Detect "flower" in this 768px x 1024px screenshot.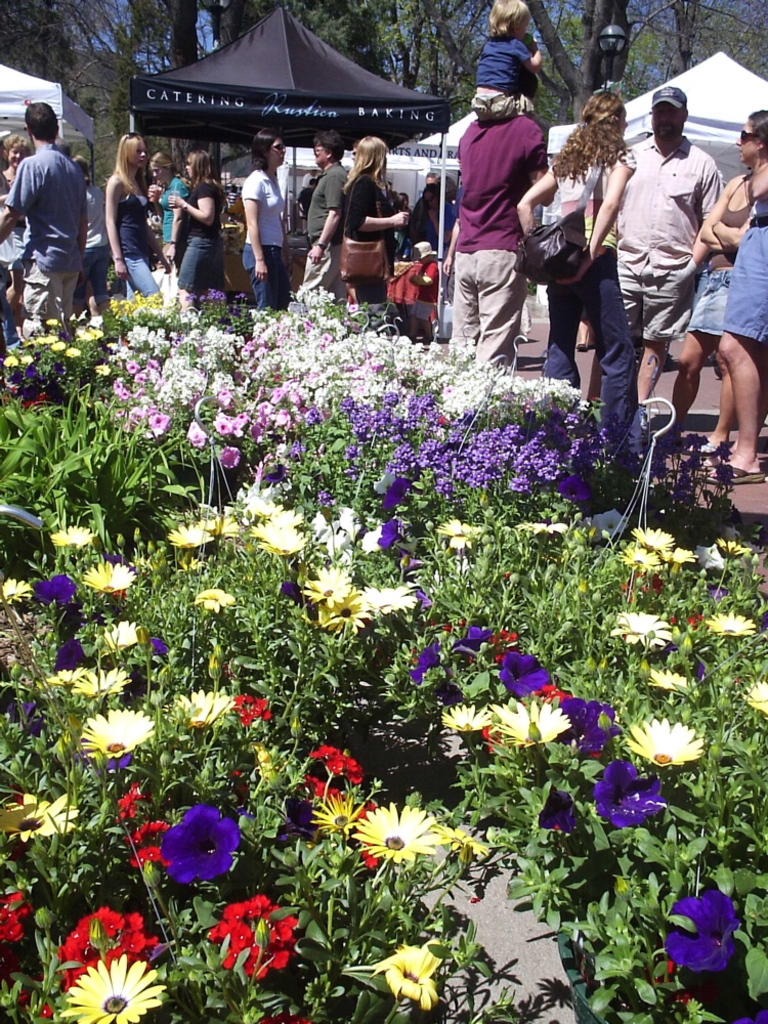
Detection: bbox(83, 560, 136, 596).
